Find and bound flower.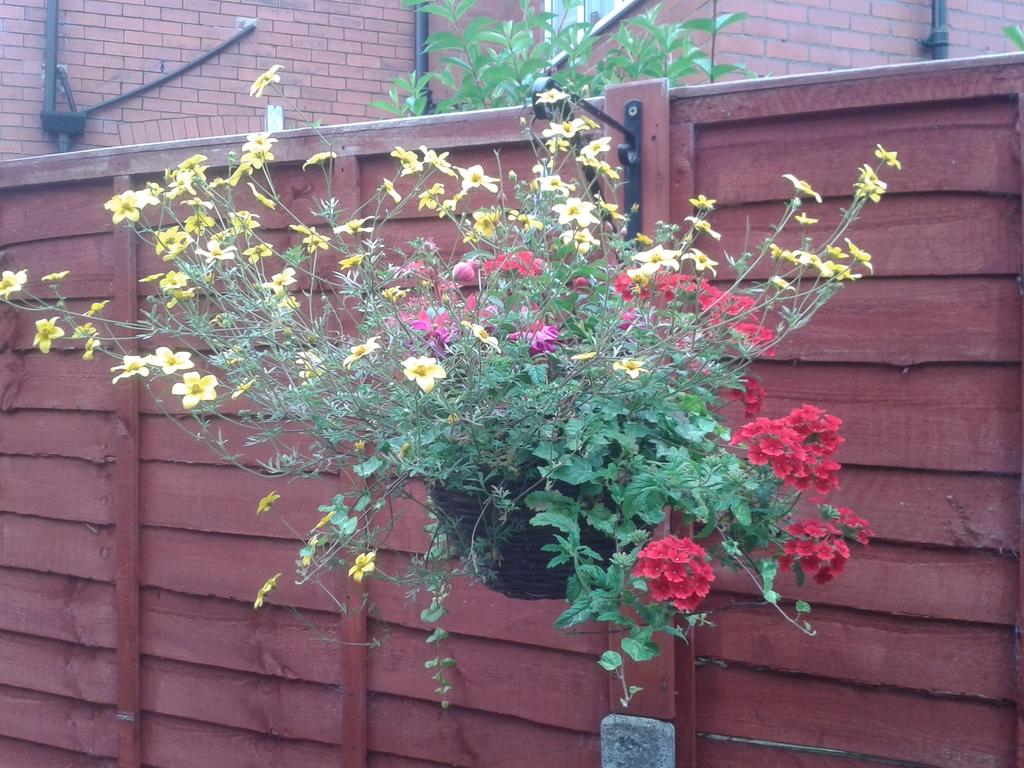
Bound: pyautogui.locateOnScreen(254, 574, 276, 609).
